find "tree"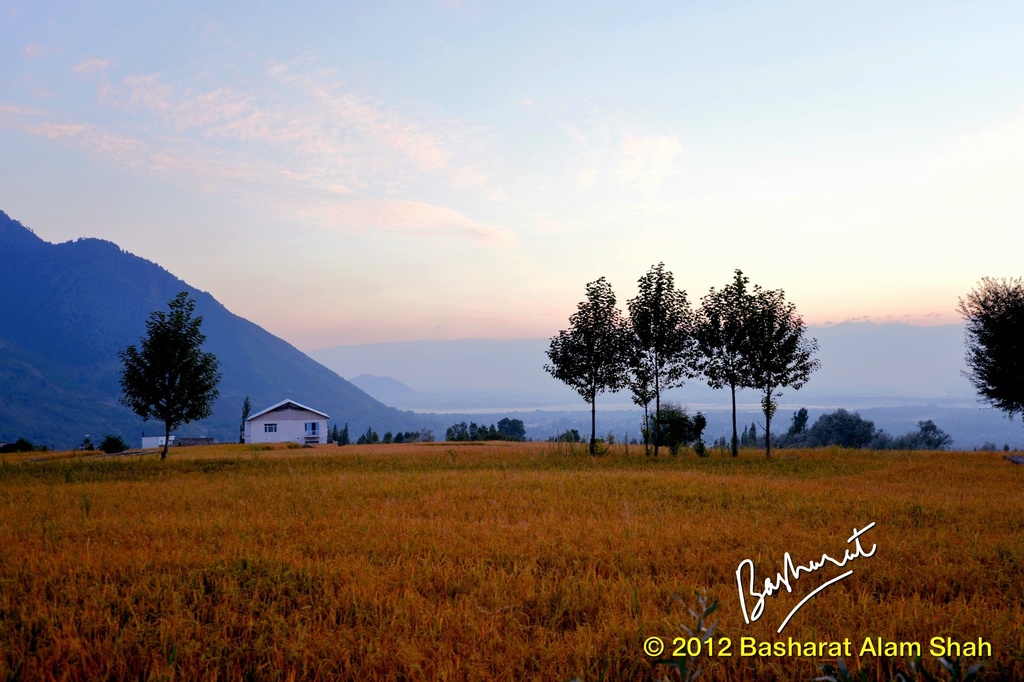
<region>725, 292, 822, 469</region>
